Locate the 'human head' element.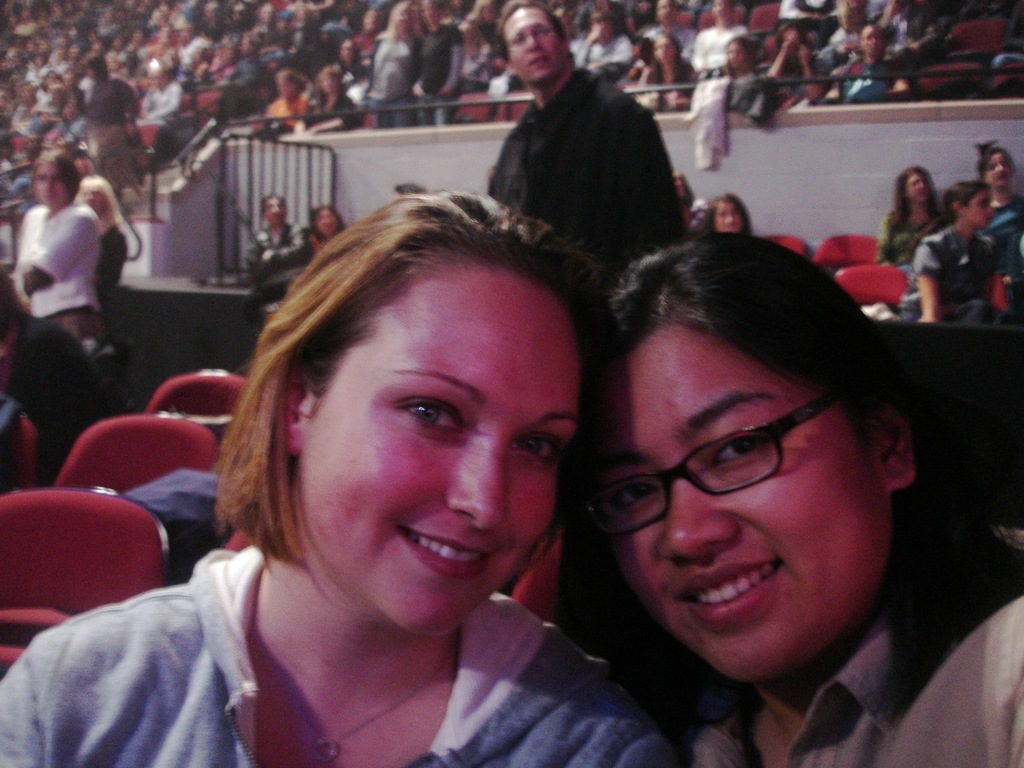
Element bbox: box(574, 206, 919, 666).
